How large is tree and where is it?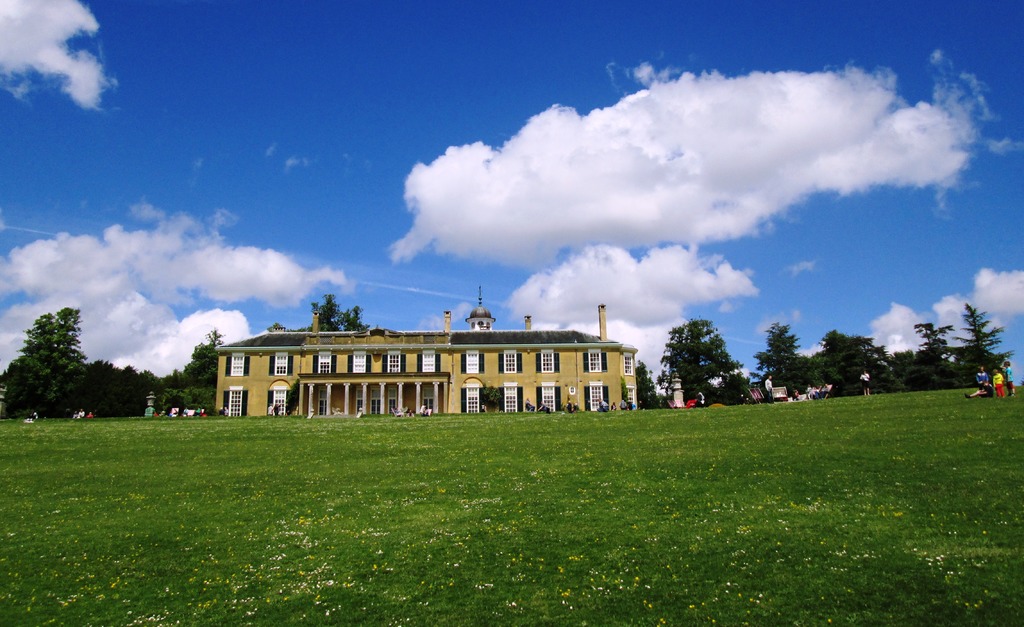
Bounding box: (749, 320, 822, 393).
